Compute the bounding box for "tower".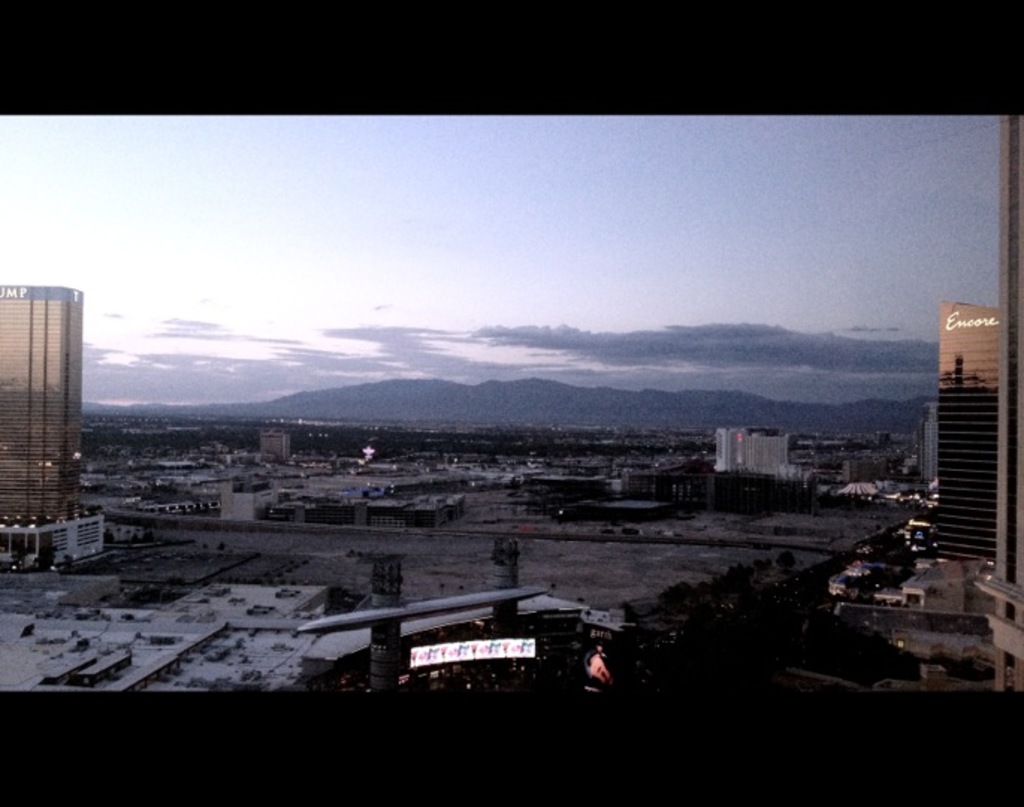
bbox=(937, 297, 1020, 580).
